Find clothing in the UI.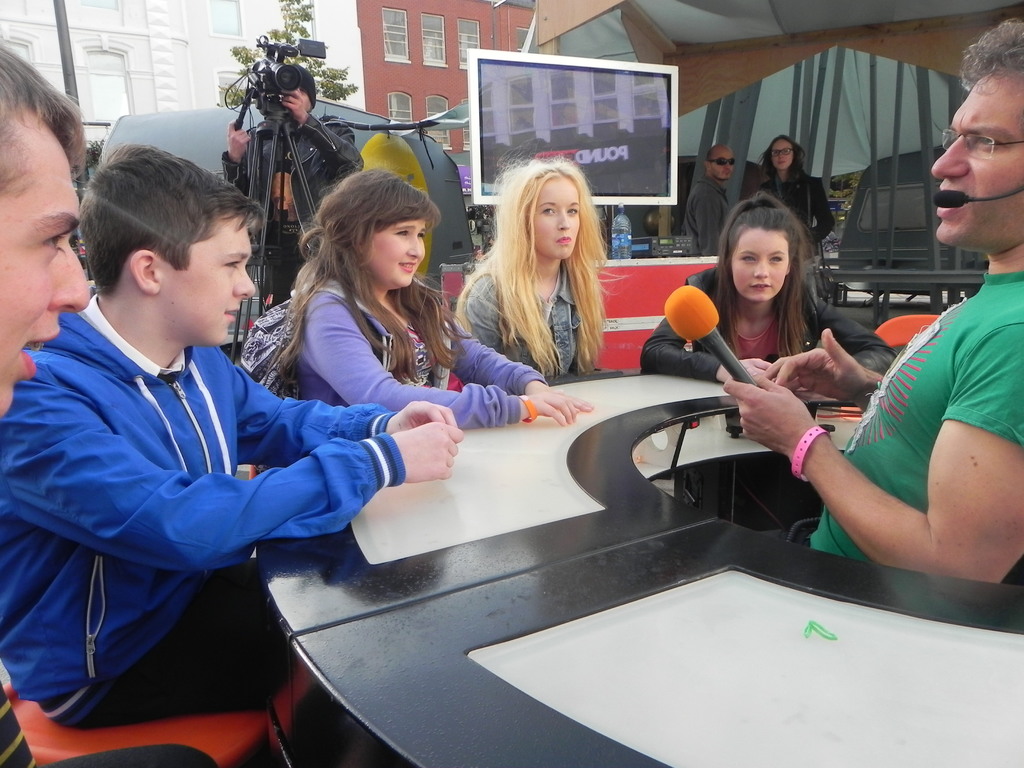
UI element at (457,257,588,383).
